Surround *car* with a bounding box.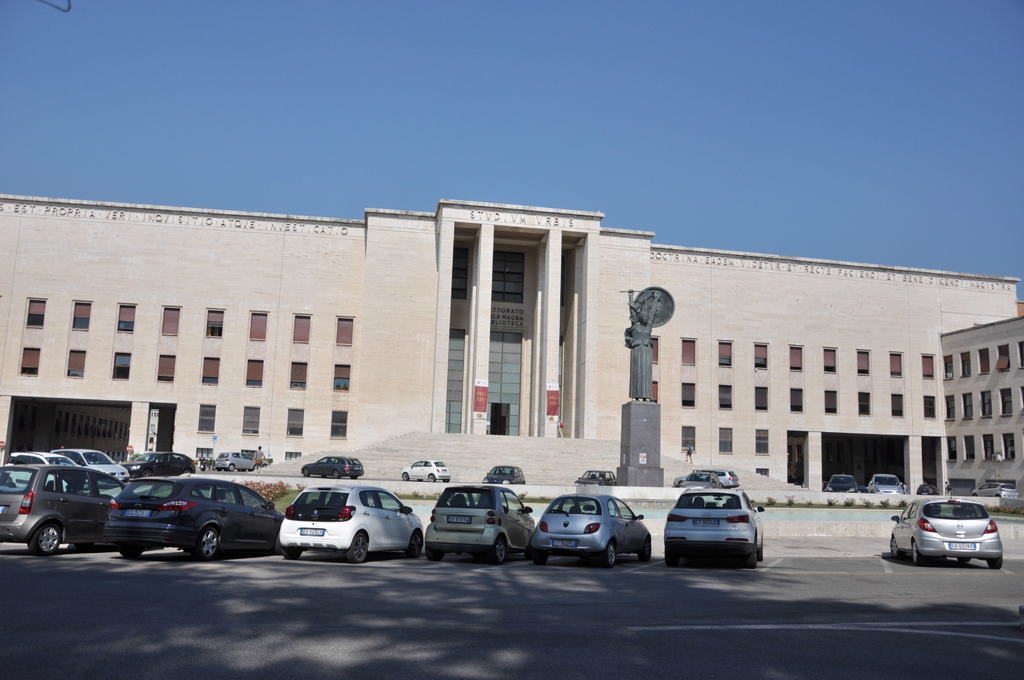
pyautogui.locateOnScreen(0, 463, 122, 553).
